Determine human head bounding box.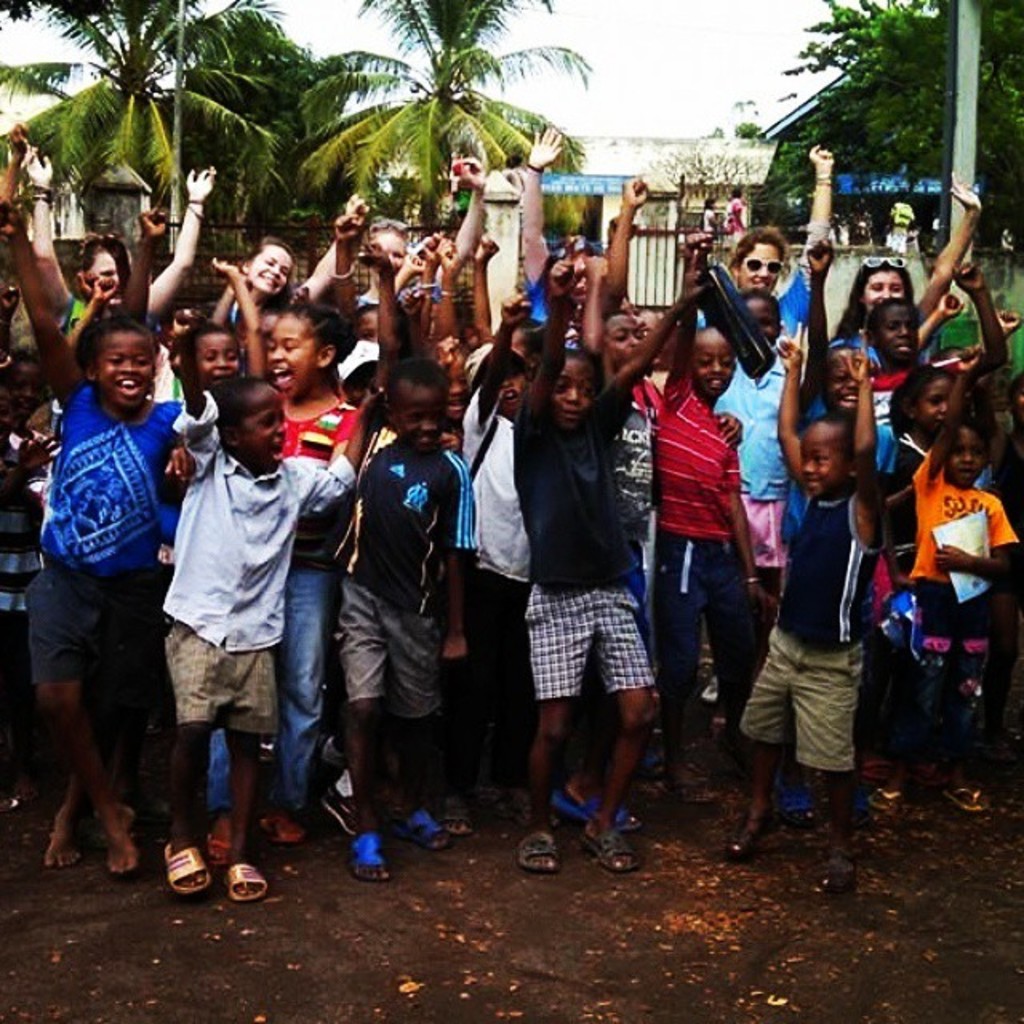
Determined: [x1=898, y1=365, x2=958, y2=437].
